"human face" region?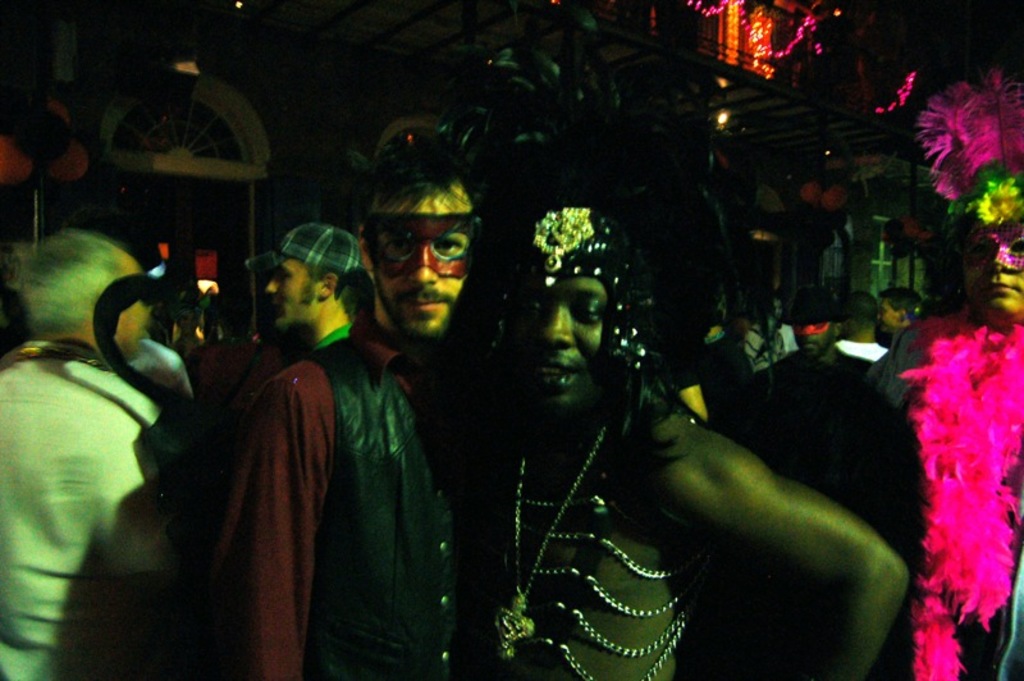
bbox=[370, 179, 483, 332]
